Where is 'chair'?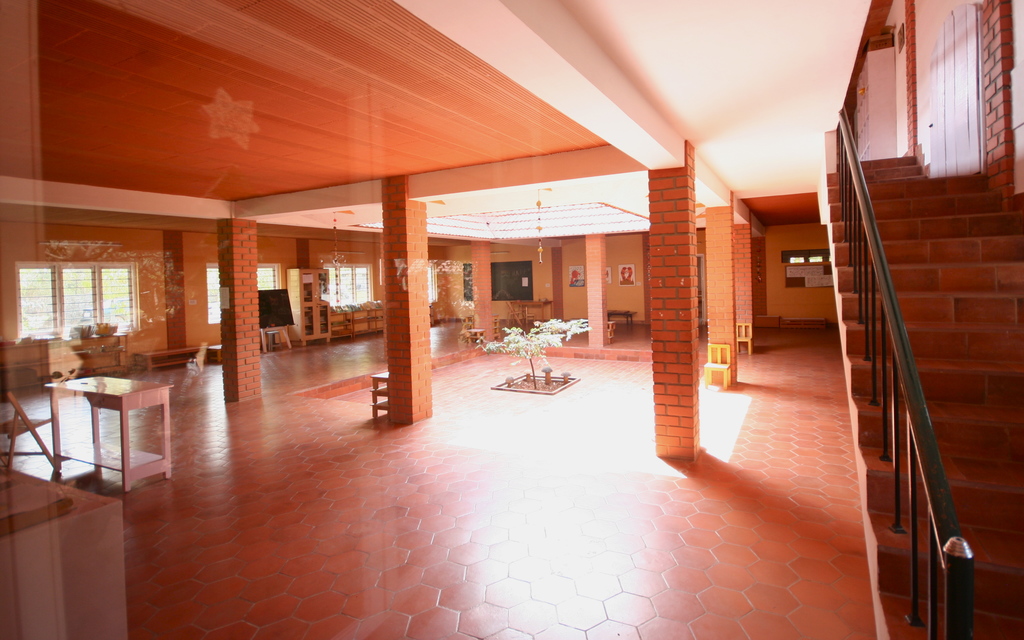
box=[735, 324, 752, 352].
